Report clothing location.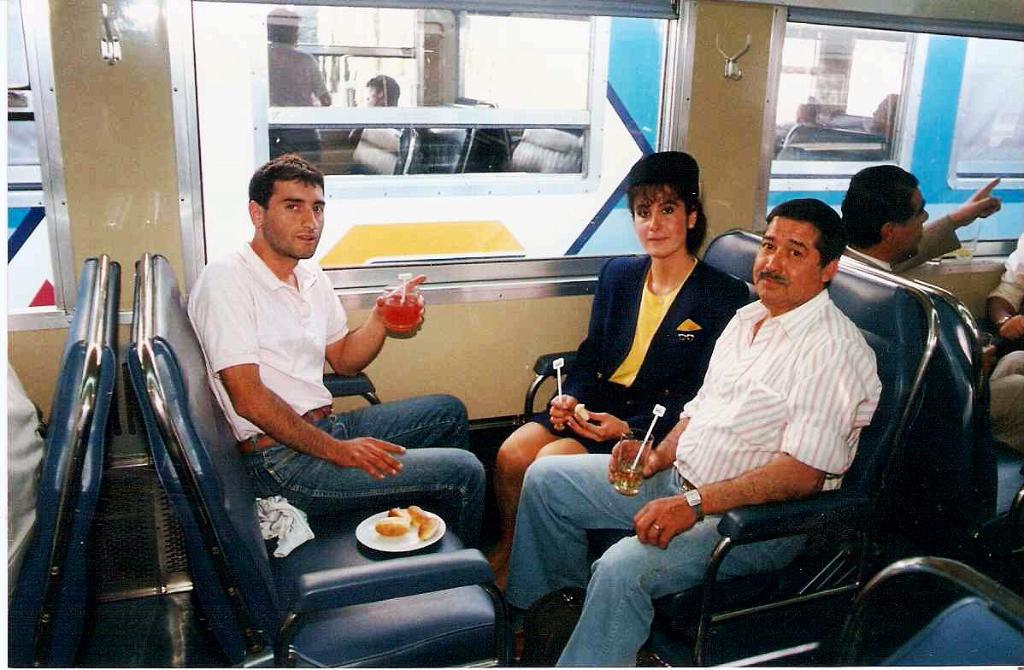
Report: select_region(511, 297, 881, 669).
